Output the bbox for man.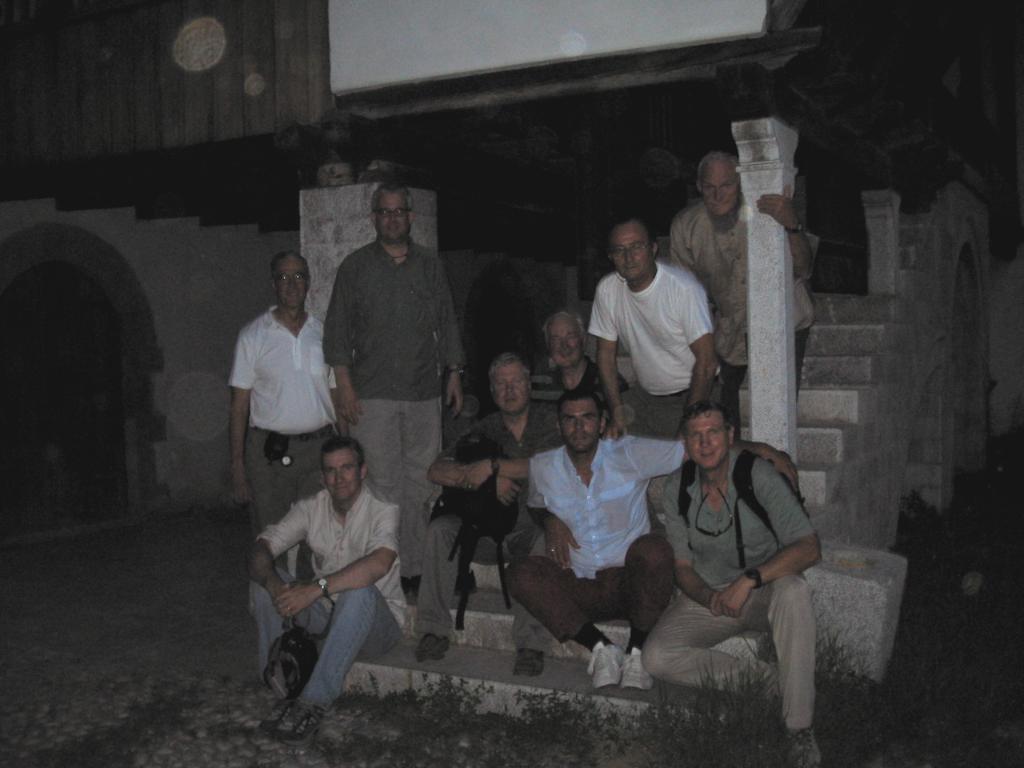
{"x1": 530, "y1": 312, "x2": 622, "y2": 396}.
